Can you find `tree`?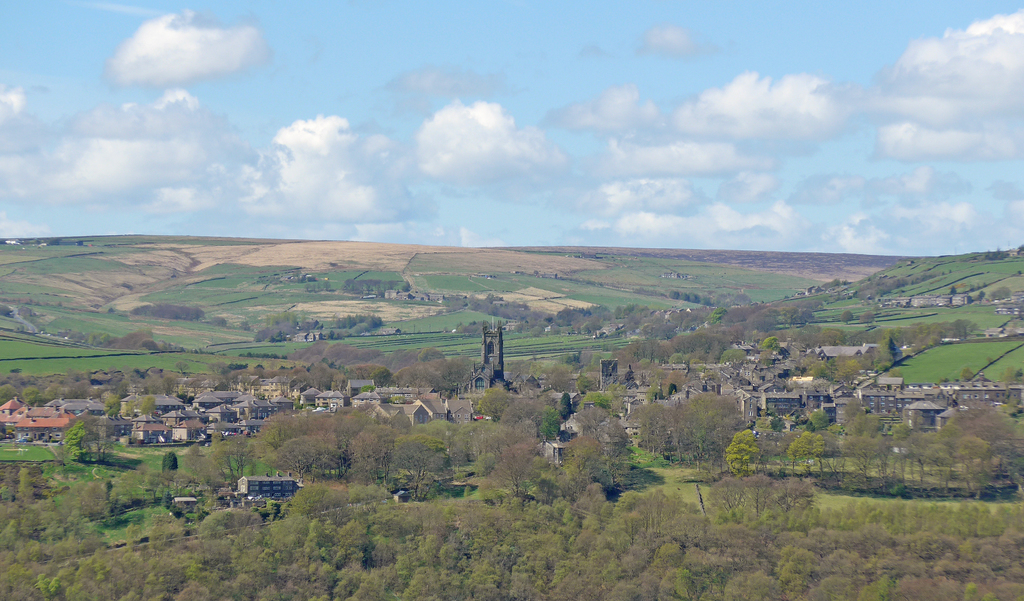
Yes, bounding box: rect(948, 282, 957, 298).
